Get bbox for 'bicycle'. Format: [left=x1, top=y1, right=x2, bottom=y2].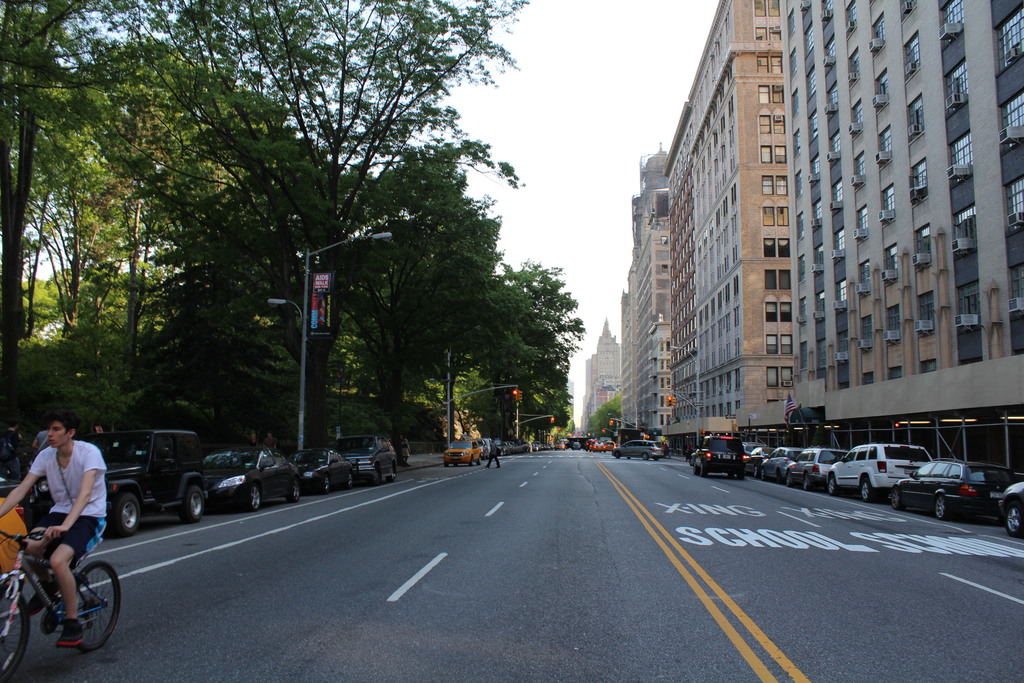
[left=6, top=500, right=110, bottom=664].
